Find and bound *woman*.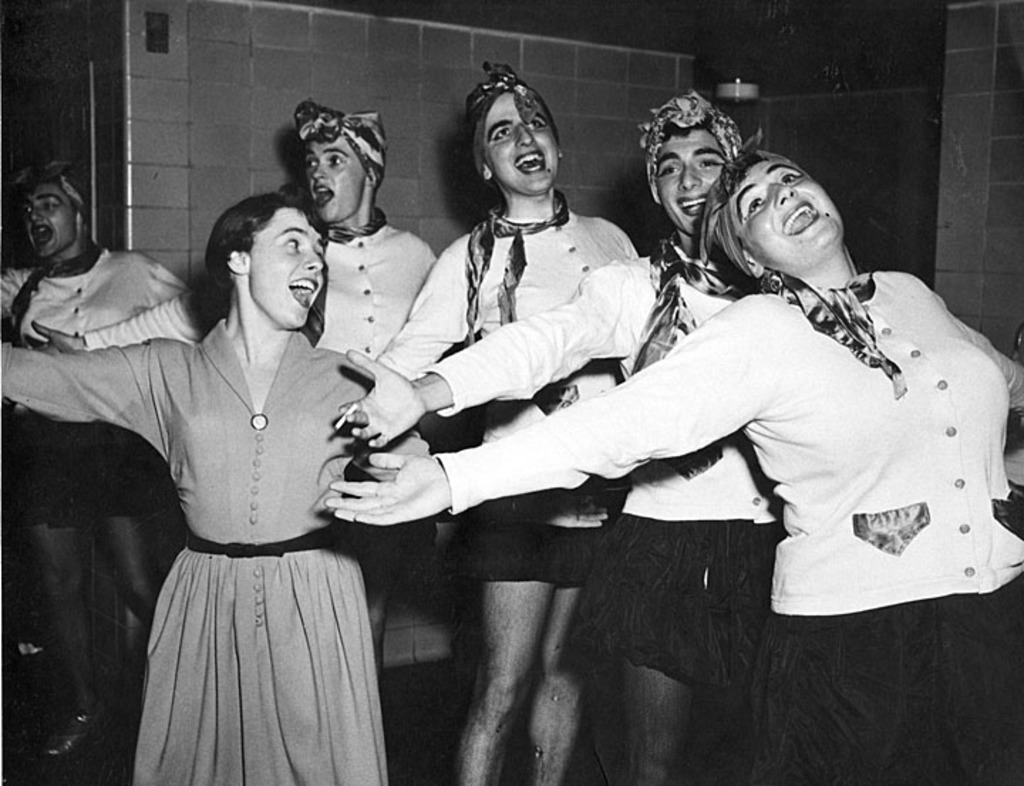
Bound: rect(326, 82, 777, 785).
